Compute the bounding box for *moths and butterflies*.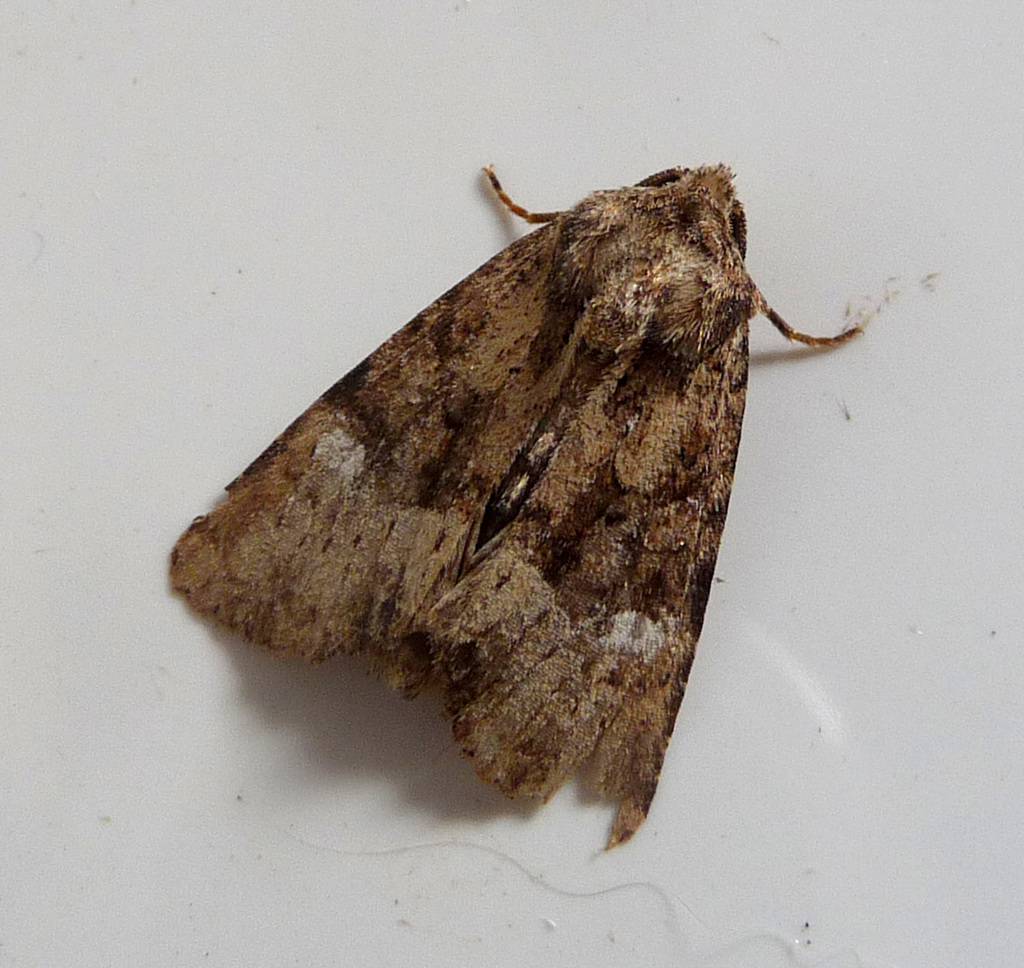
166/158/868/842.
